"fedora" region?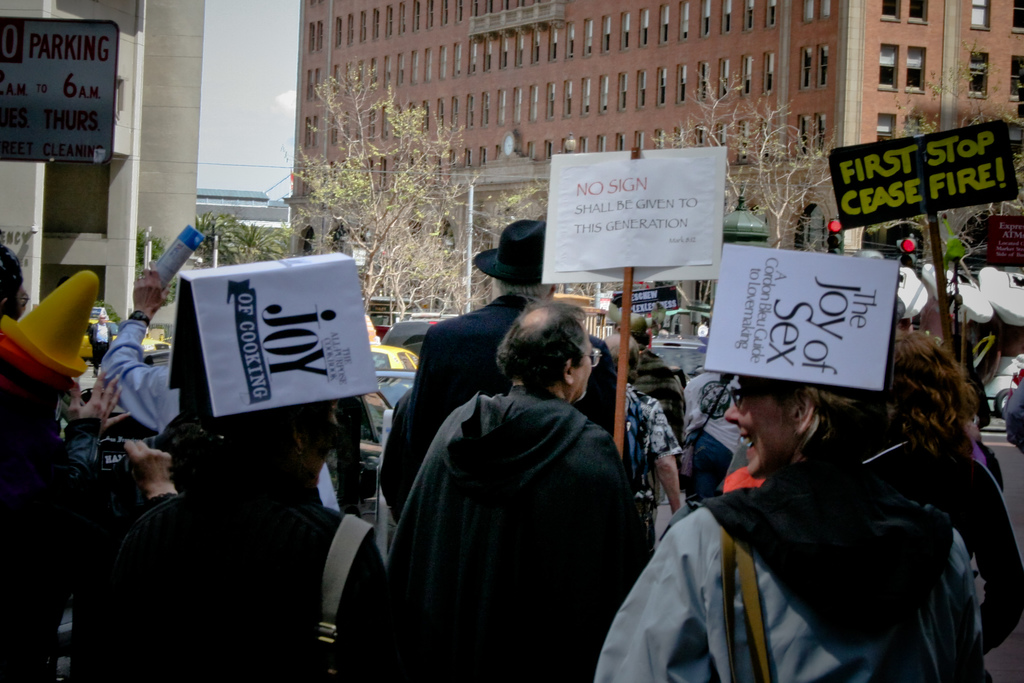
rect(469, 215, 559, 287)
